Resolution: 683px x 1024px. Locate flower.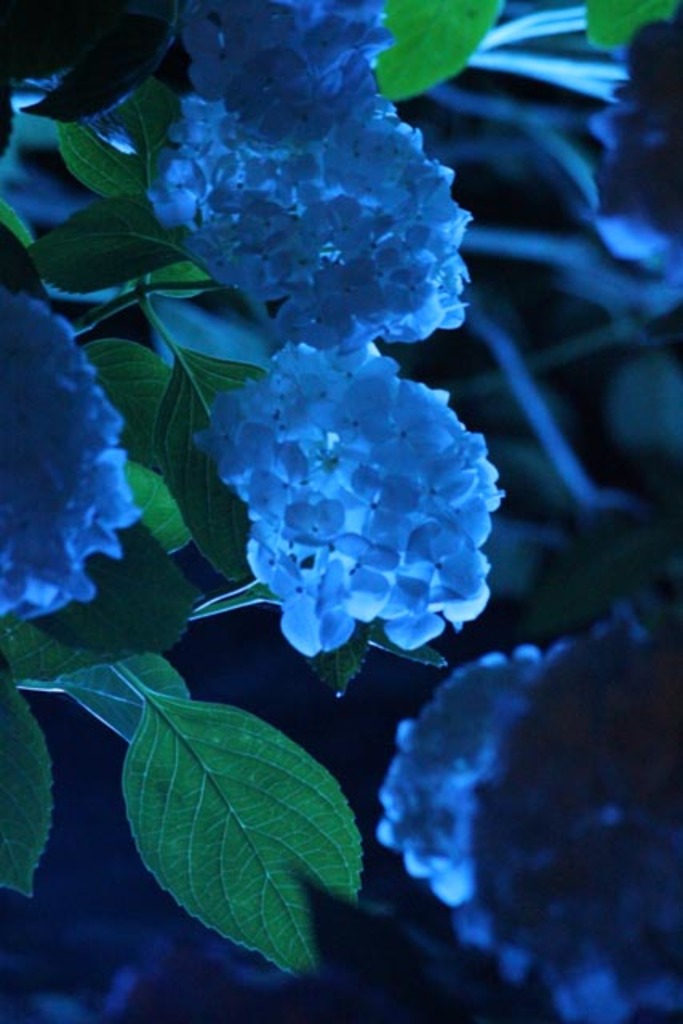
{"x1": 585, "y1": 0, "x2": 681, "y2": 298}.
